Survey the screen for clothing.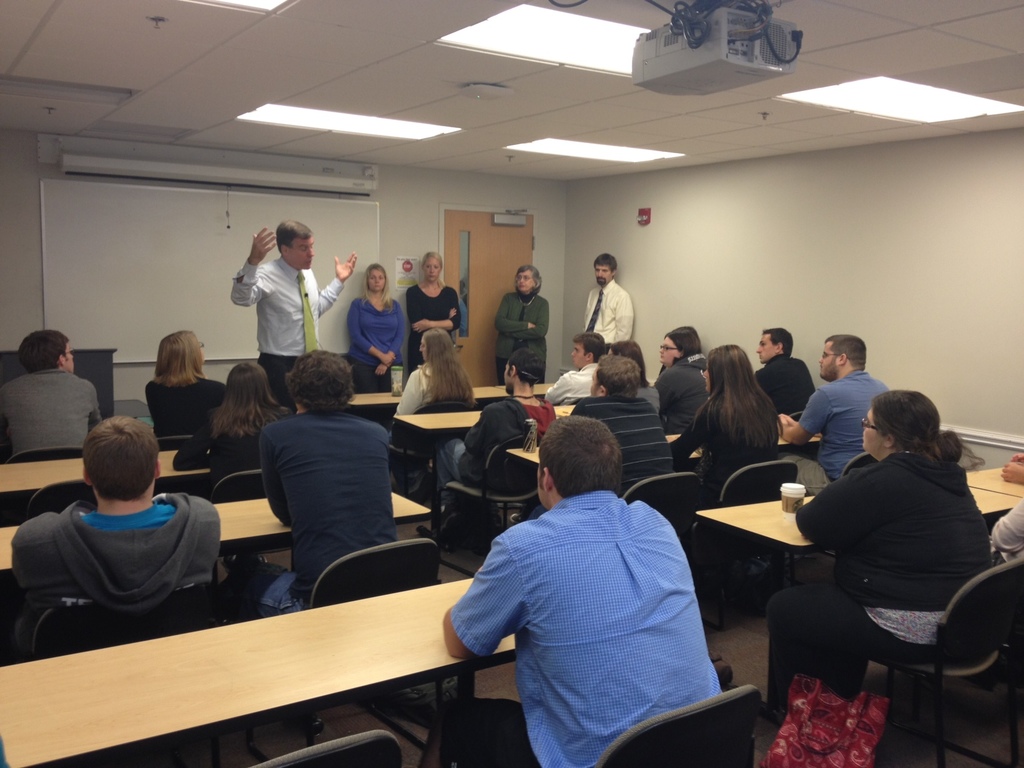
Survey found: bbox=[176, 413, 265, 494].
